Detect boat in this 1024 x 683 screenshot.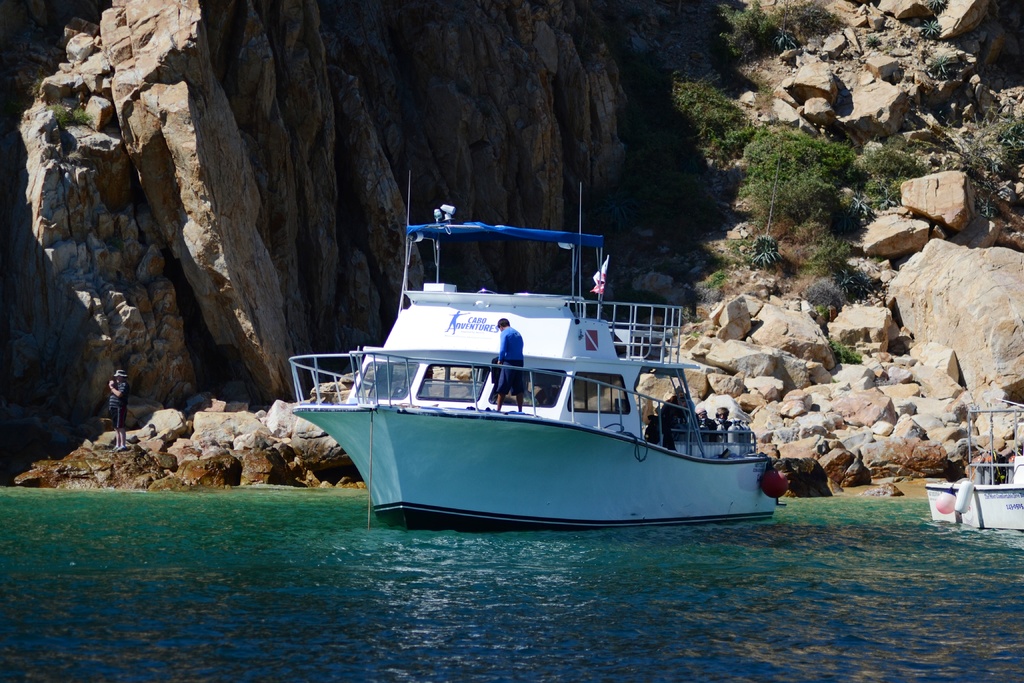
Detection: (297, 183, 800, 534).
